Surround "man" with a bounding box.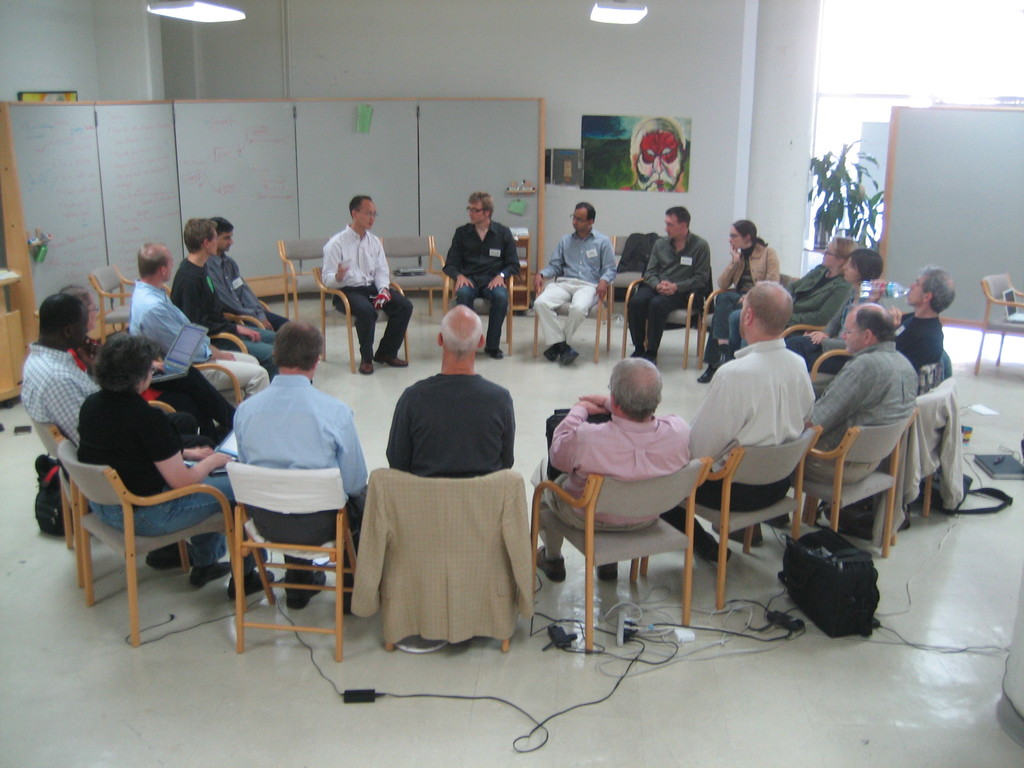
Rect(889, 266, 953, 369).
